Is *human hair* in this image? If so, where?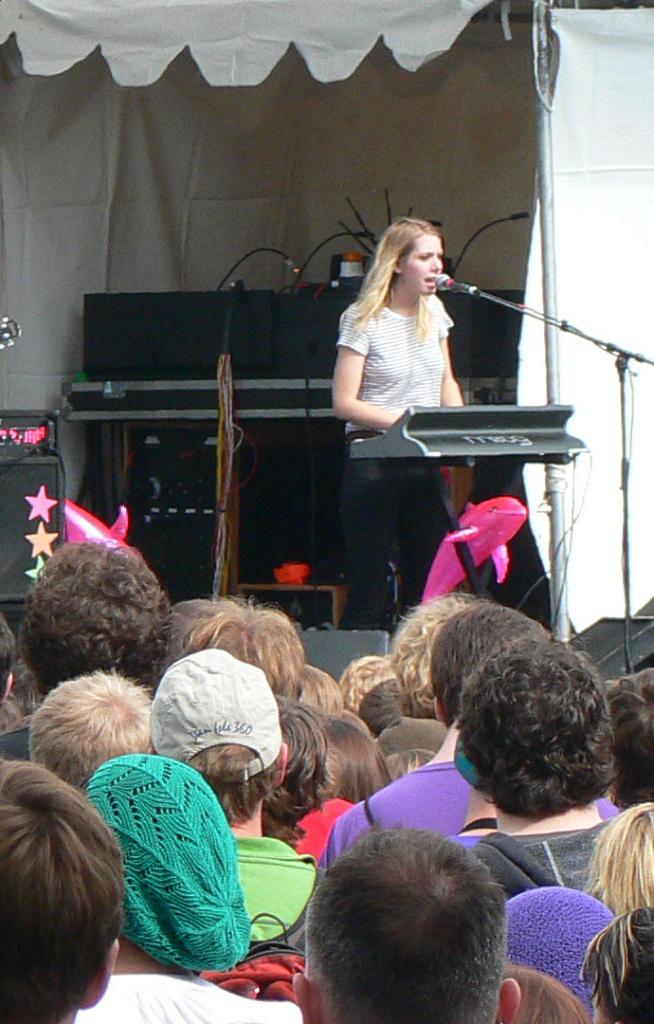
Yes, at Rect(375, 594, 471, 728).
